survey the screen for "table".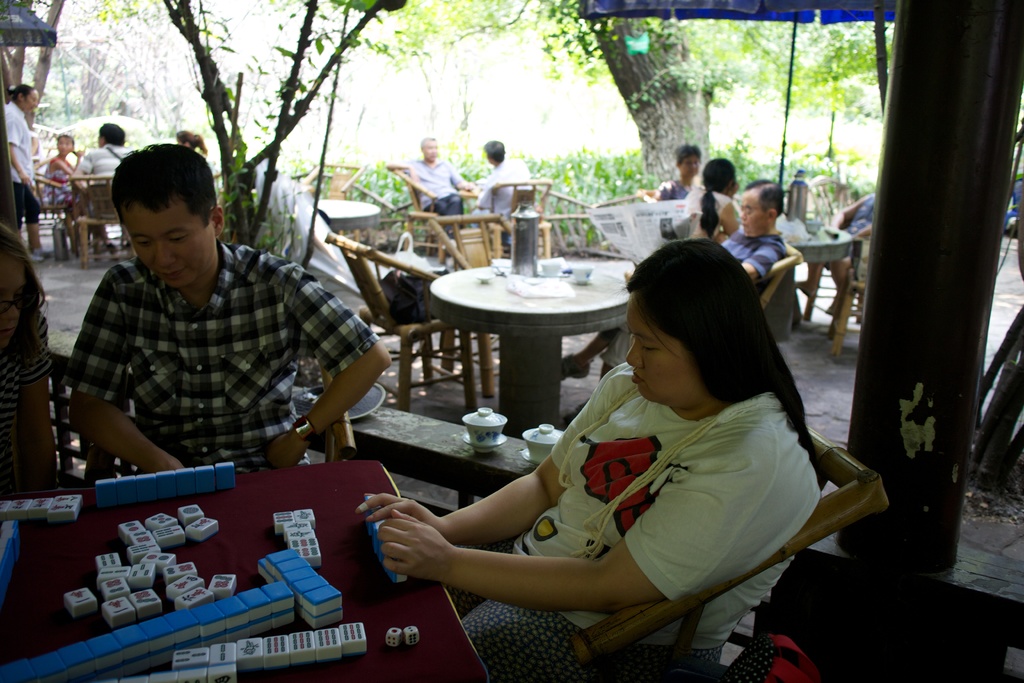
Survey found: rect(4, 457, 494, 682).
